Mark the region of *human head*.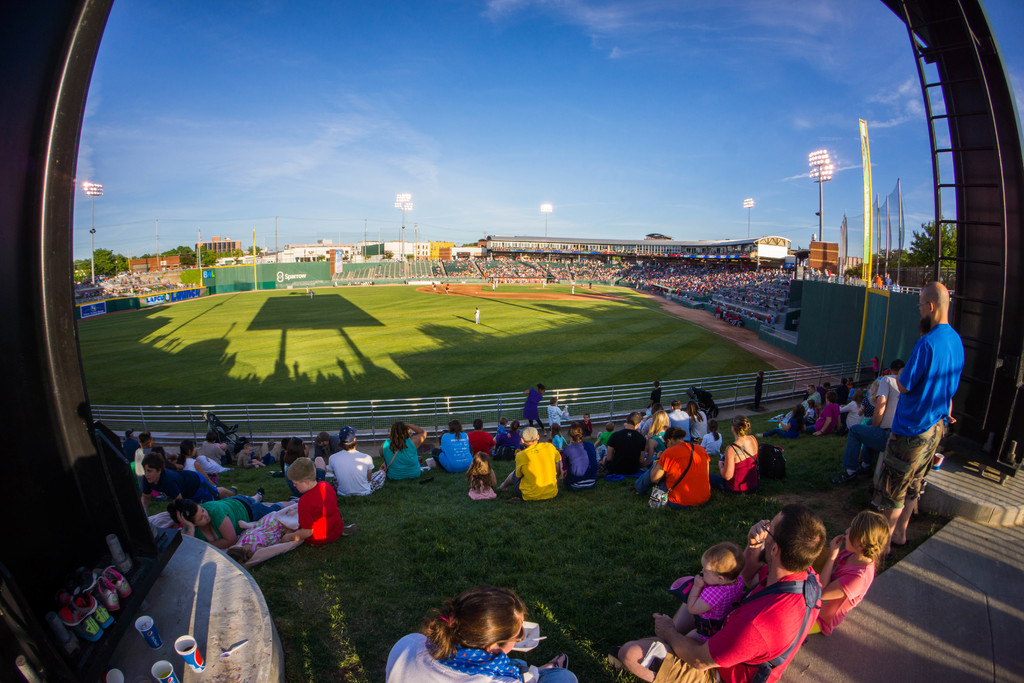
Region: select_region(652, 410, 670, 431).
